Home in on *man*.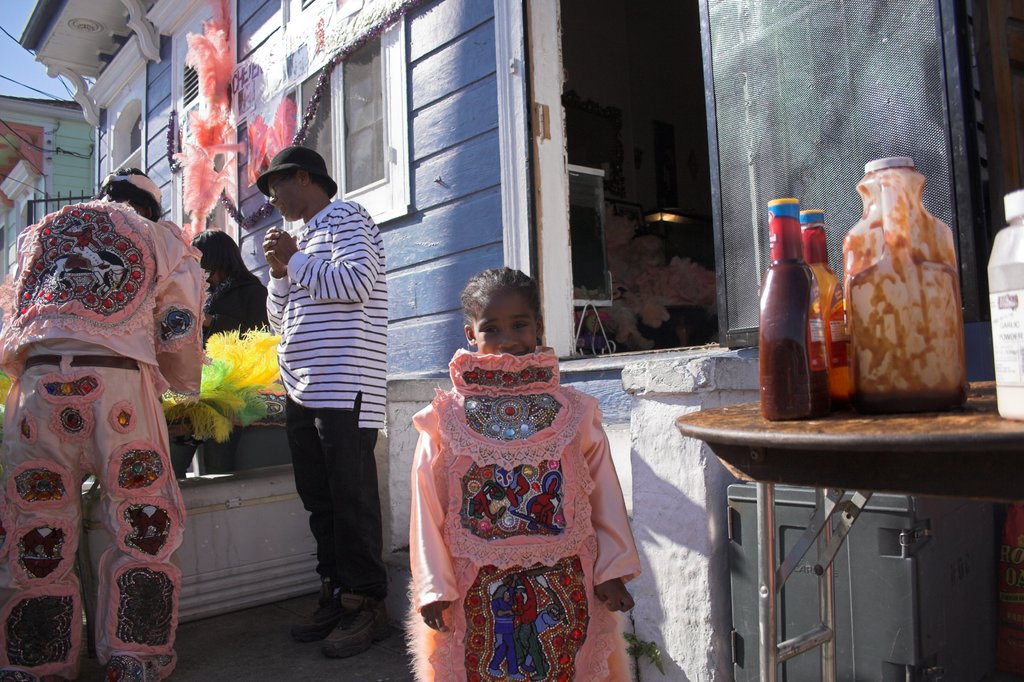
Homed in at x1=244, y1=151, x2=399, y2=631.
